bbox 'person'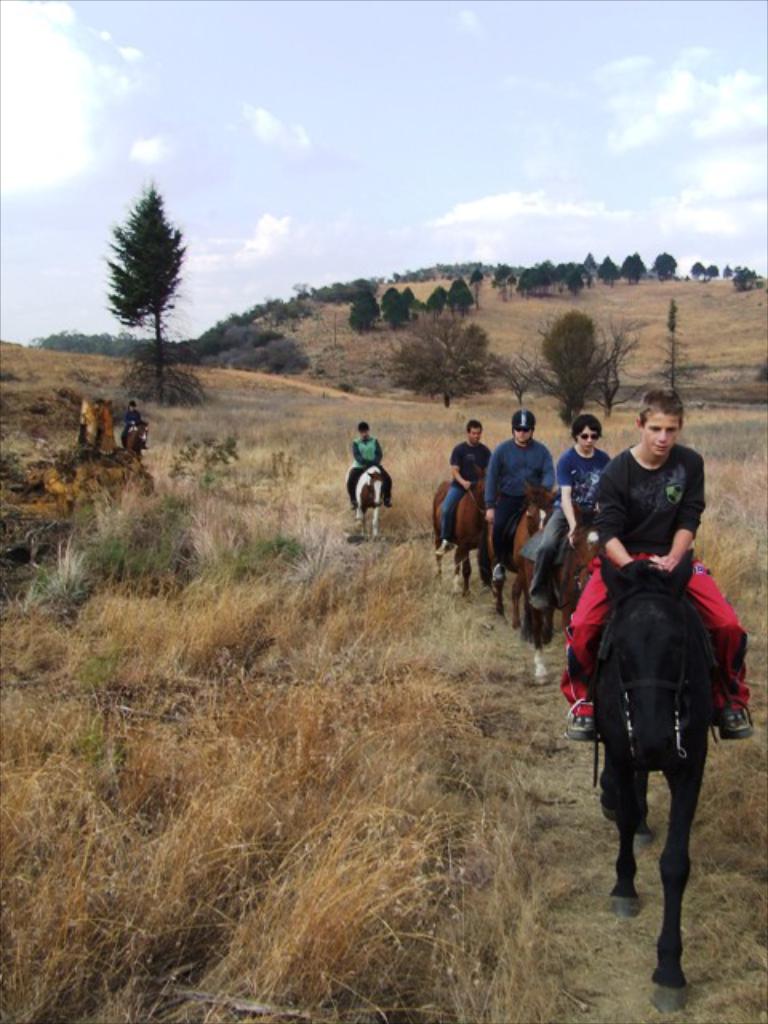
select_region(434, 421, 488, 562)
